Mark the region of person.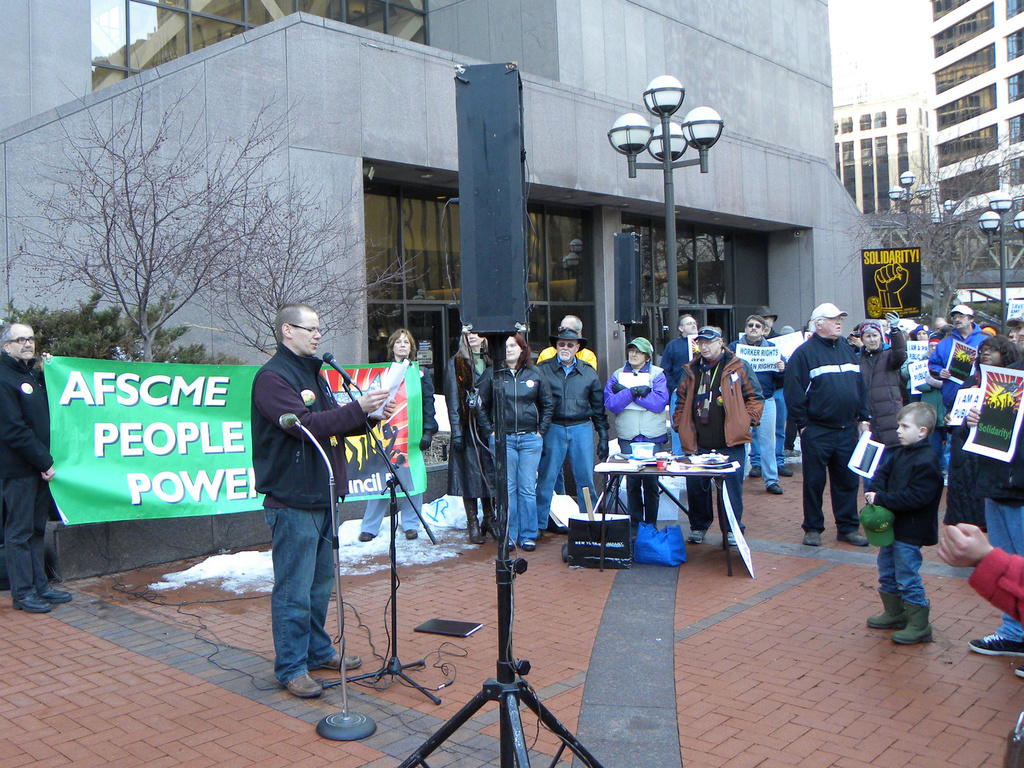
Region: (963,355,1023,681).
